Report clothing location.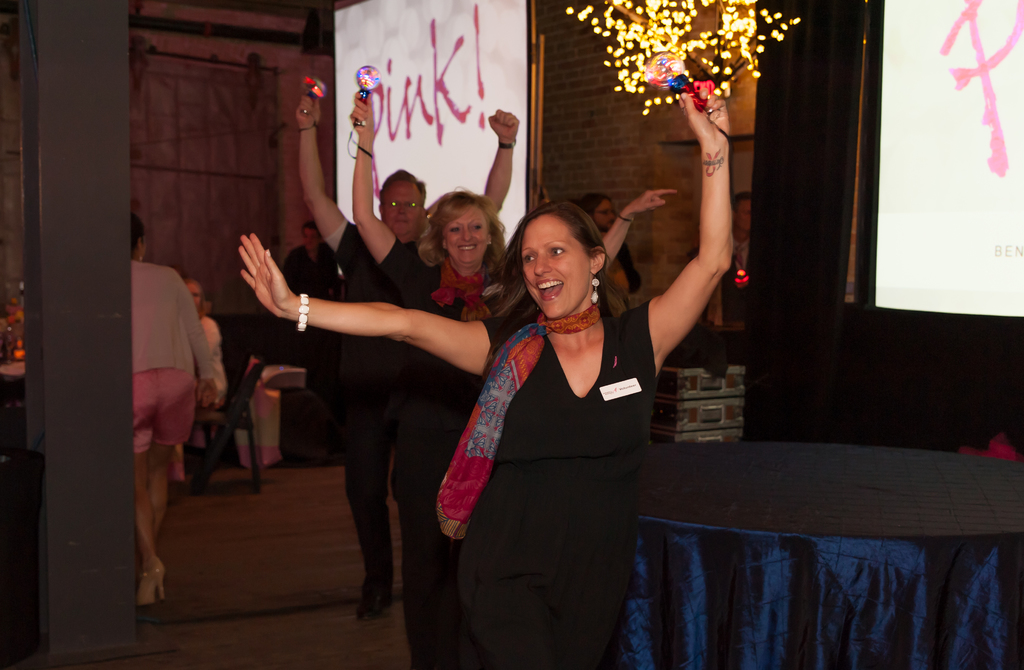
Report: crop(129, 255, 220, 479).
